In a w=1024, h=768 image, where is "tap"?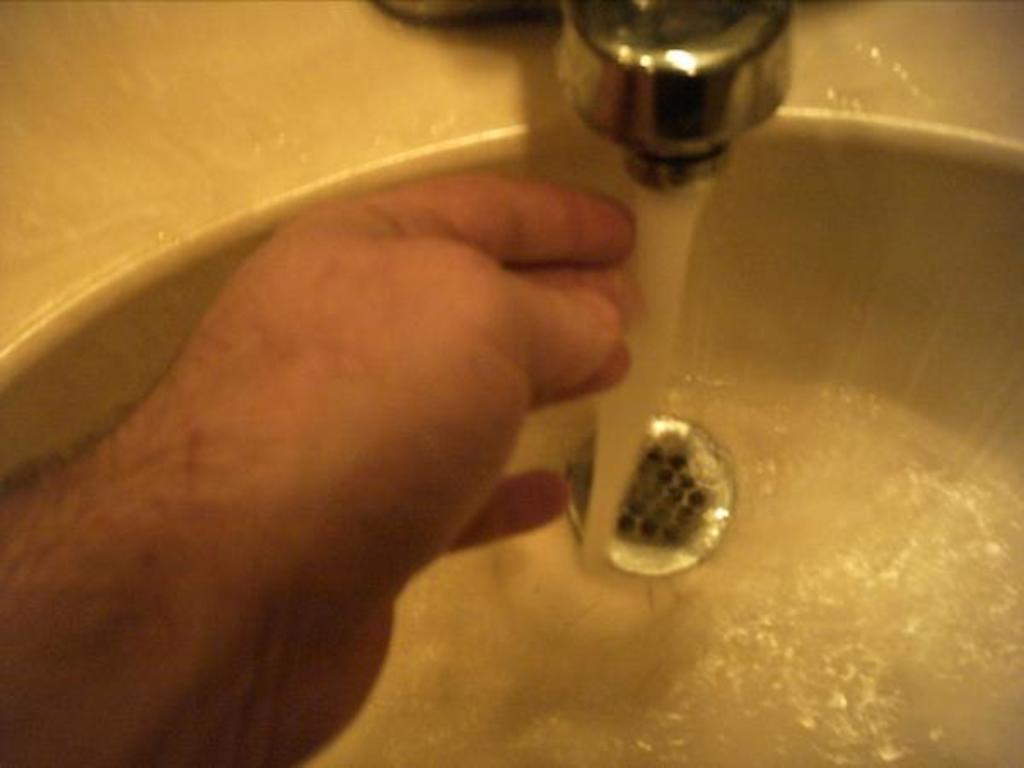
[362, 0, 821, 189].
